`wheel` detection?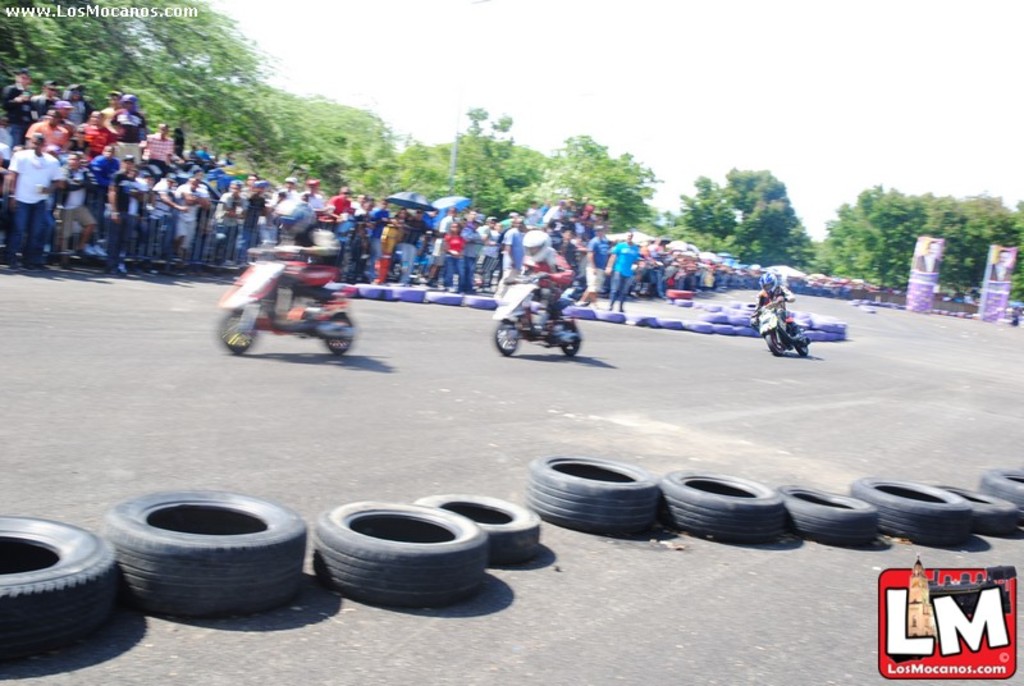
bbox=[100, 488, 306, 616]
